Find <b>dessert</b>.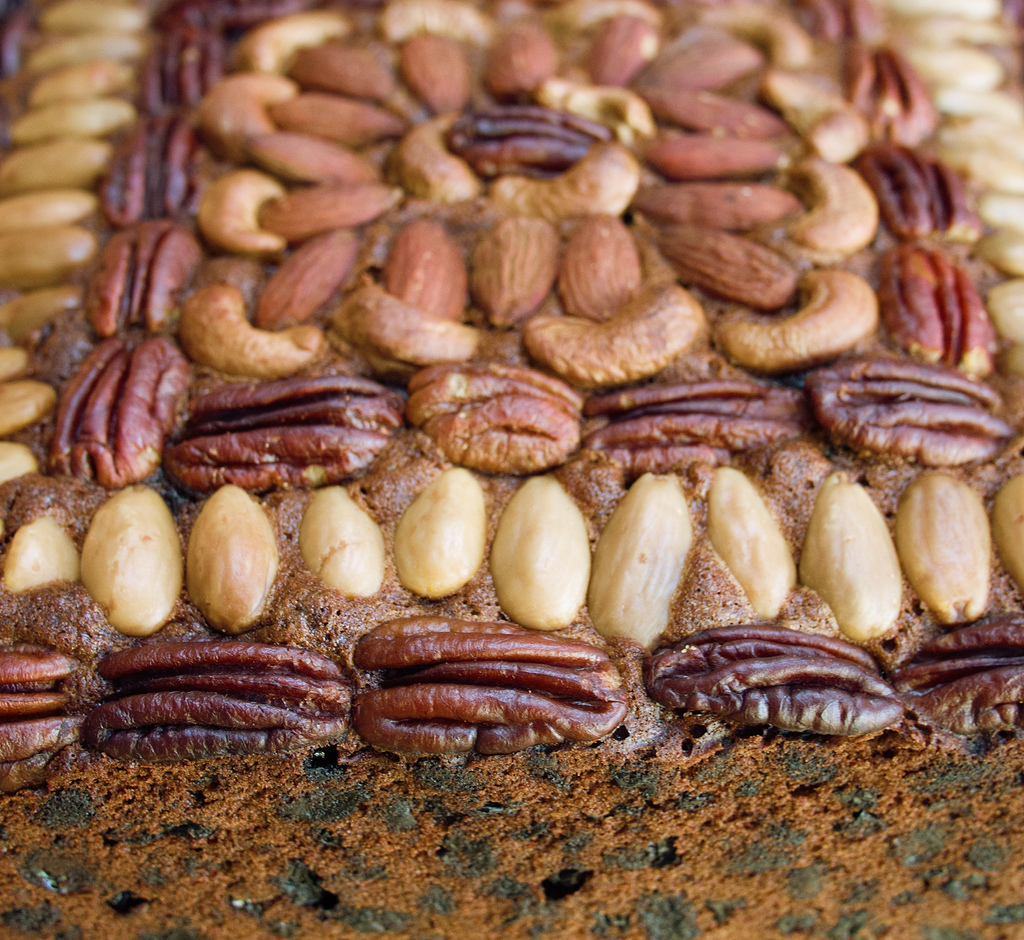
[left=566, top=216, right=634, bottom=317].
